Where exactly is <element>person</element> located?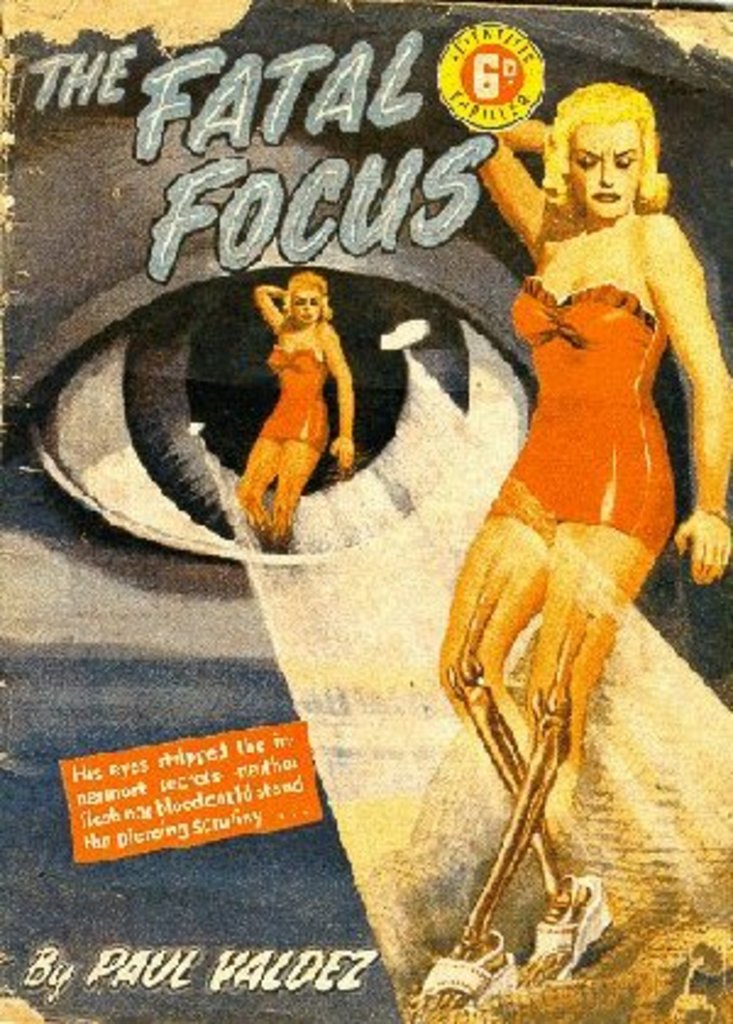
Its bounding box is x1=239 y1=242 x2=362 y2=535.
